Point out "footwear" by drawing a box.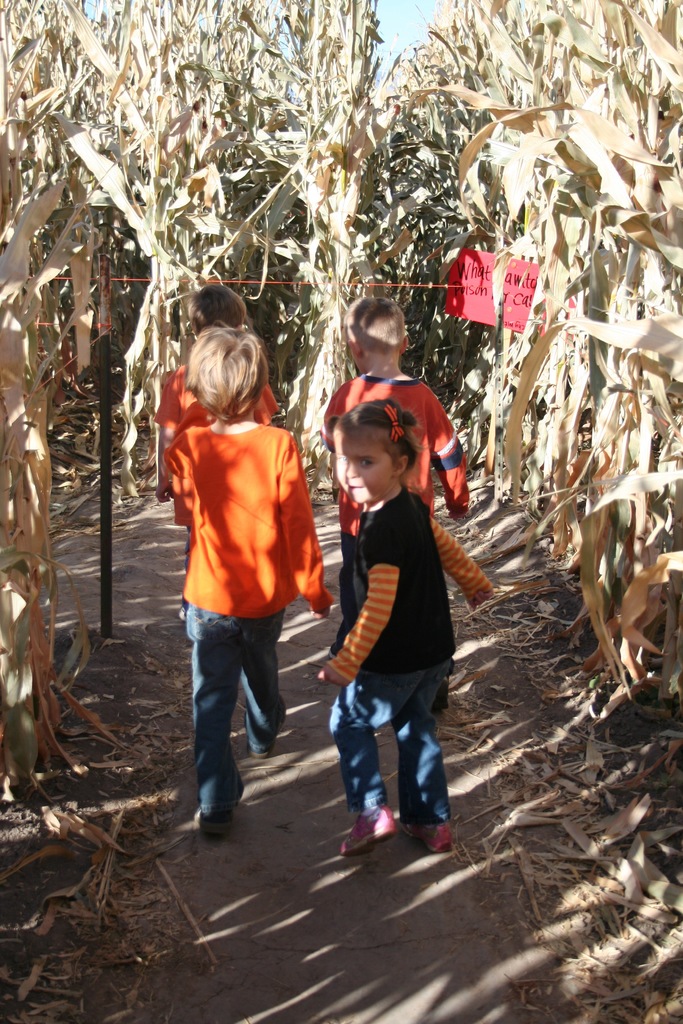
404/823/454/855.
